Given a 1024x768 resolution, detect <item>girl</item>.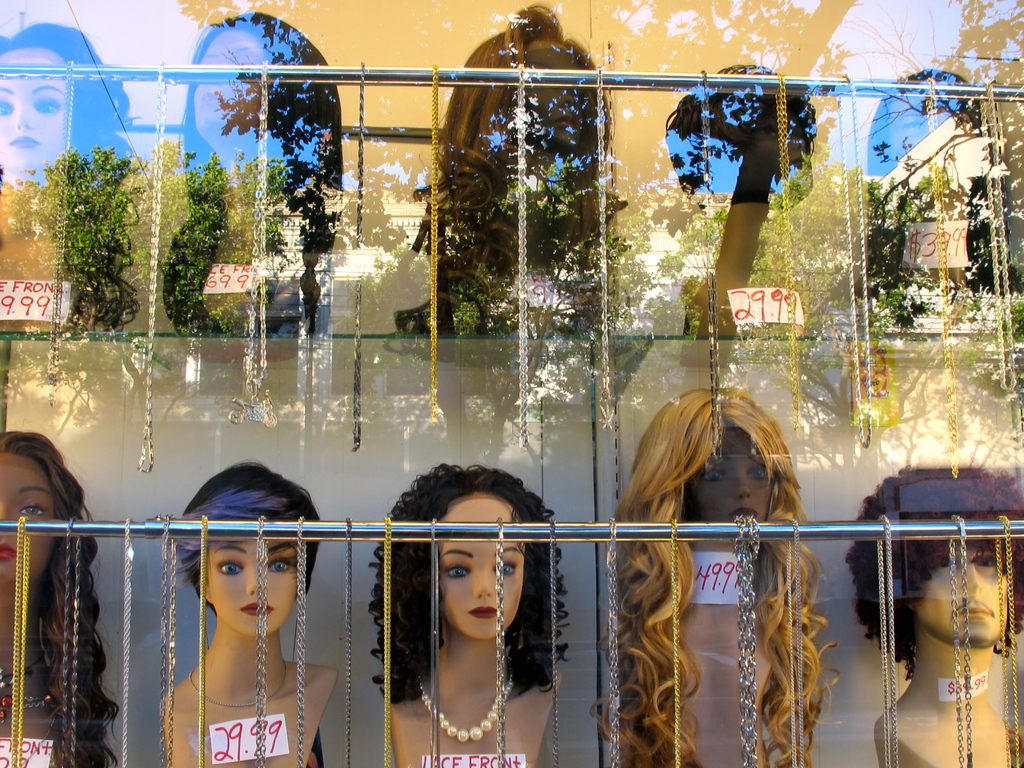
select_region(162, 10, 349, 330).
